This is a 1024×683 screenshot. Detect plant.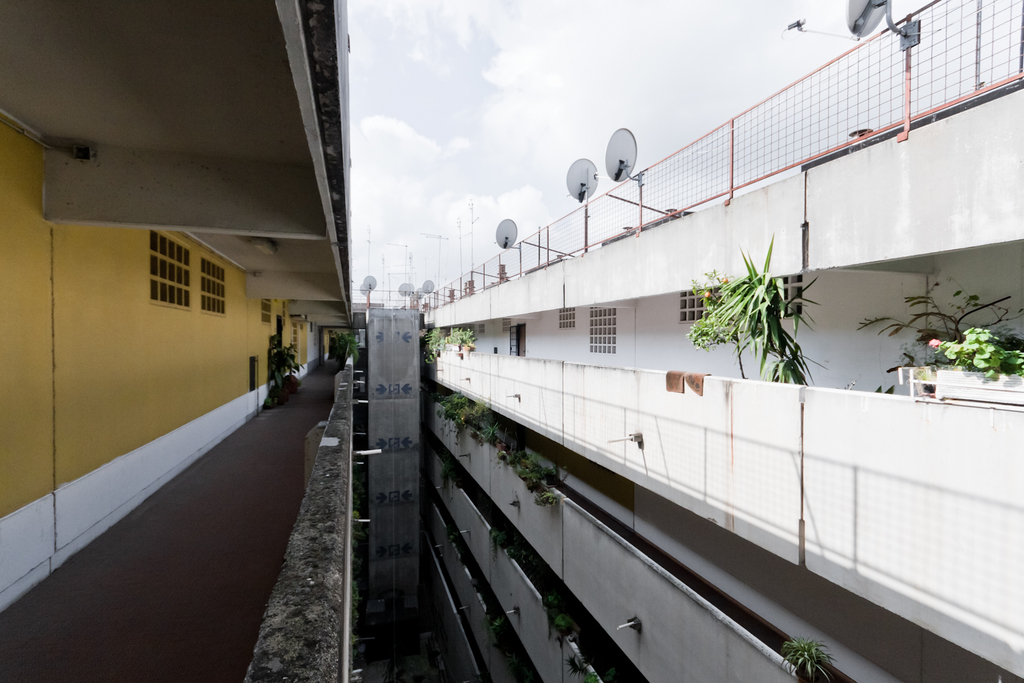
bbox(708, 227, 823, 385).
